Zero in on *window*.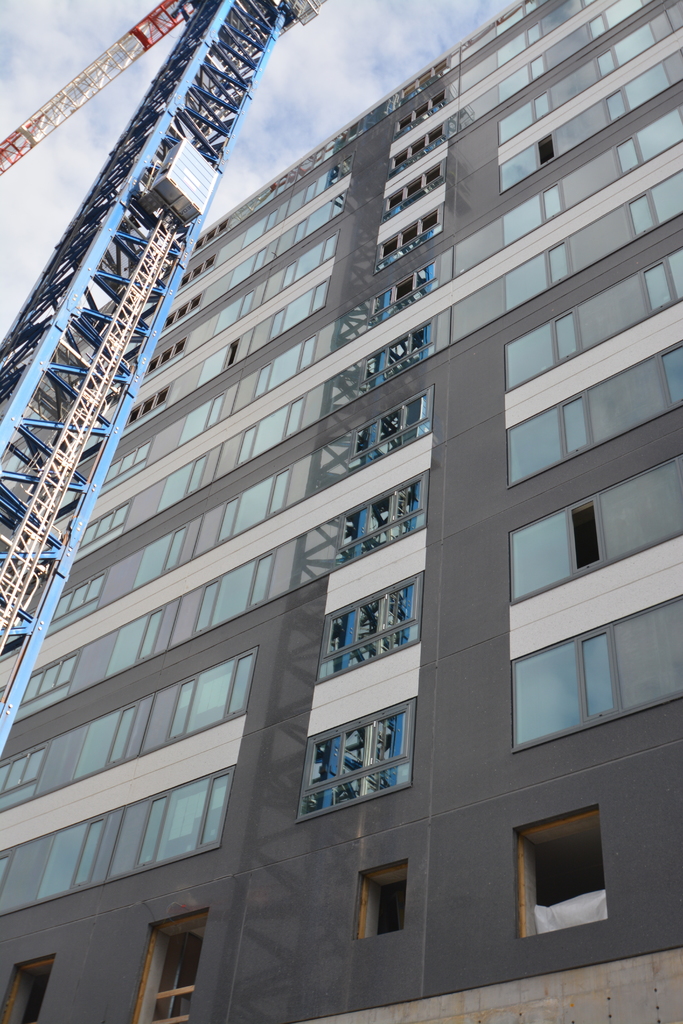
Zeroed in: rect(384, 118, 445, 181).
